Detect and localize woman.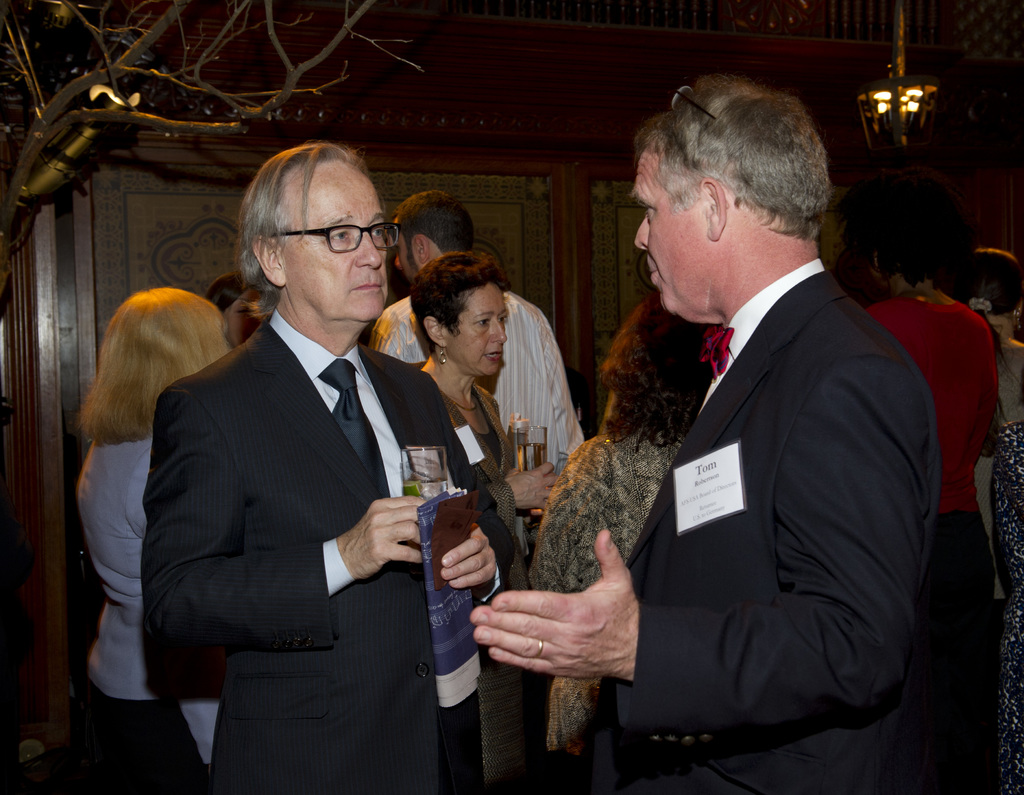
Localized at box(65, 285, 233, 794).
